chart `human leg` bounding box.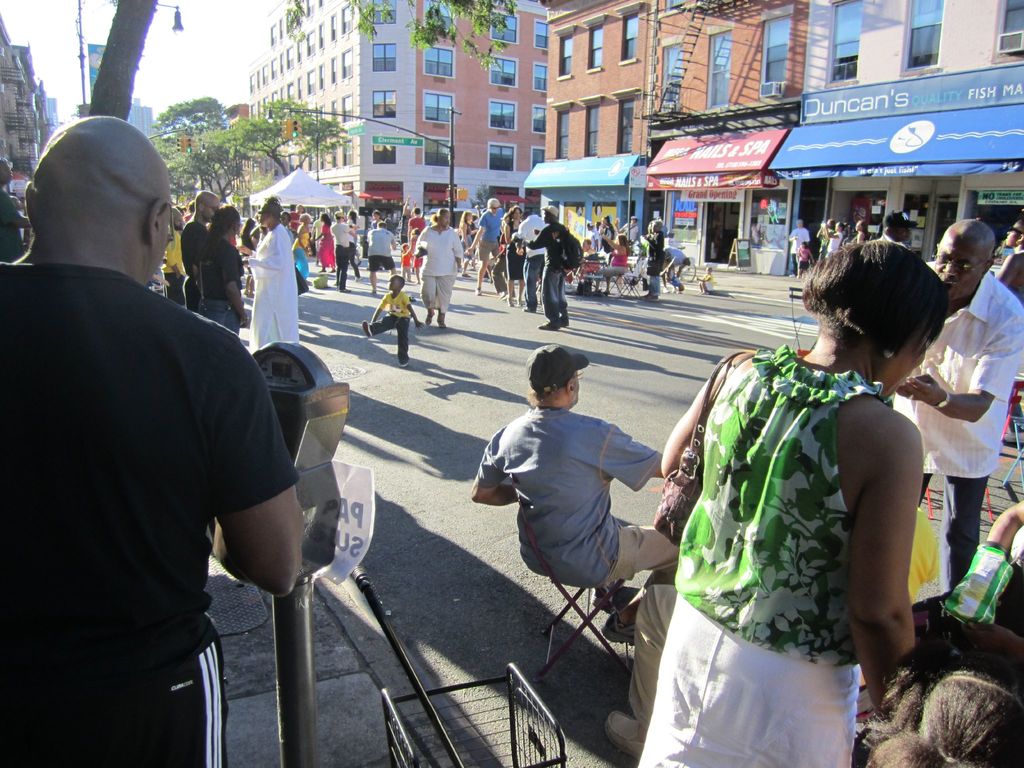
Charted: {"left": 394, "top": 327, "right": 408, "bottom": 375}.
